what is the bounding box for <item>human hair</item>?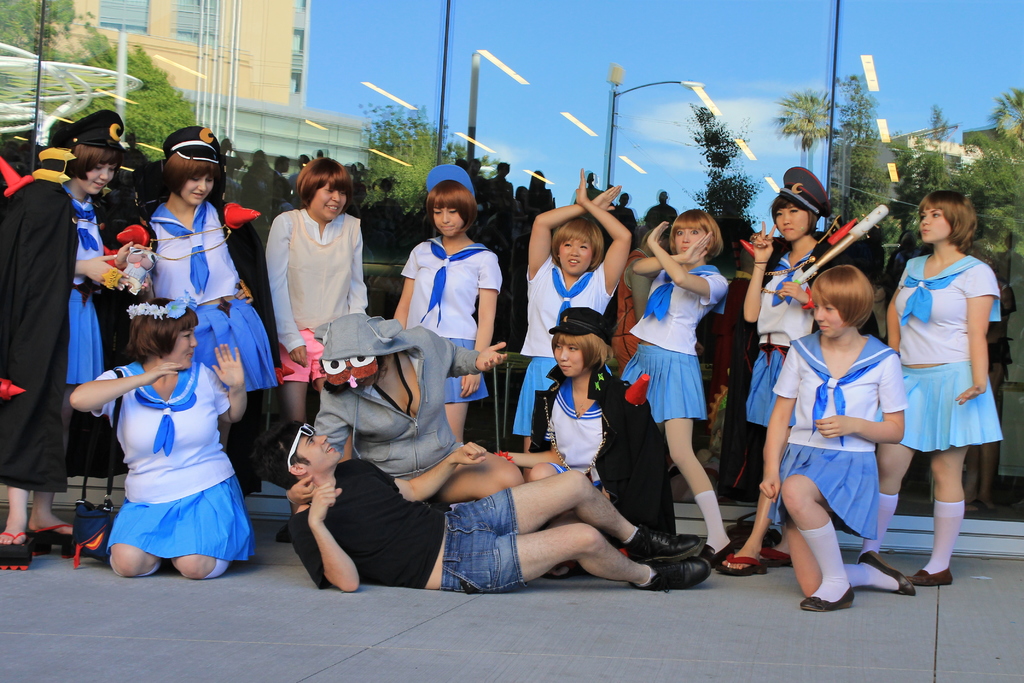
x1=922, y1=190, x2=980, y2=258.
